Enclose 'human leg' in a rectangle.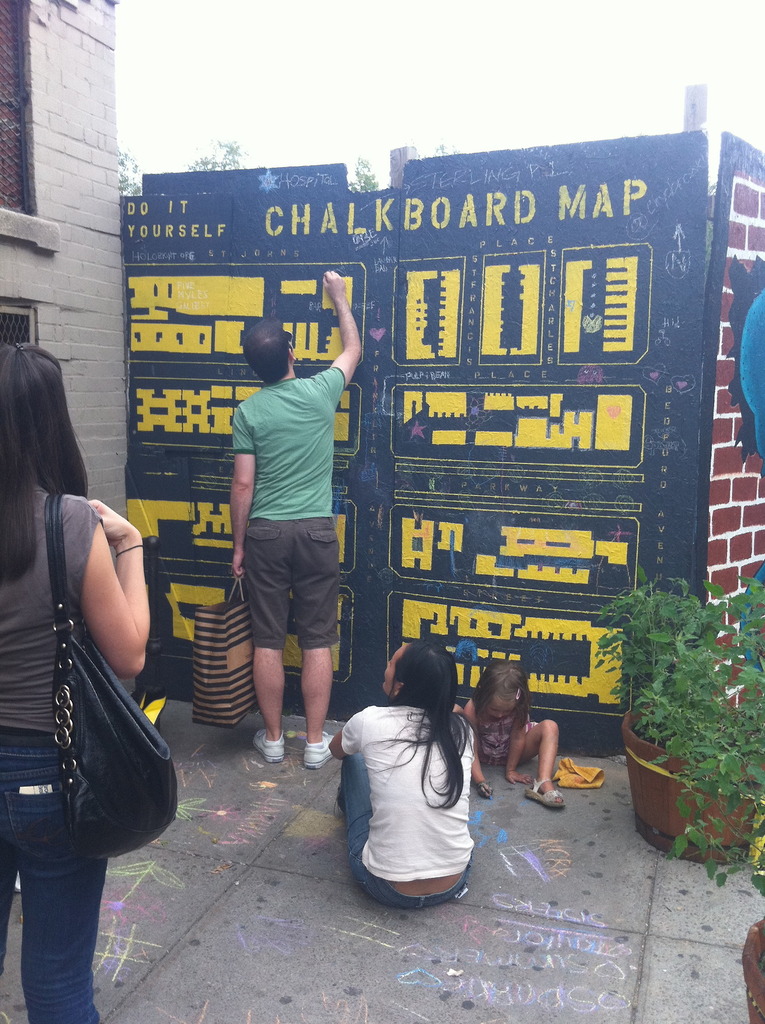
l=511, t=712, r=561, b=805.
